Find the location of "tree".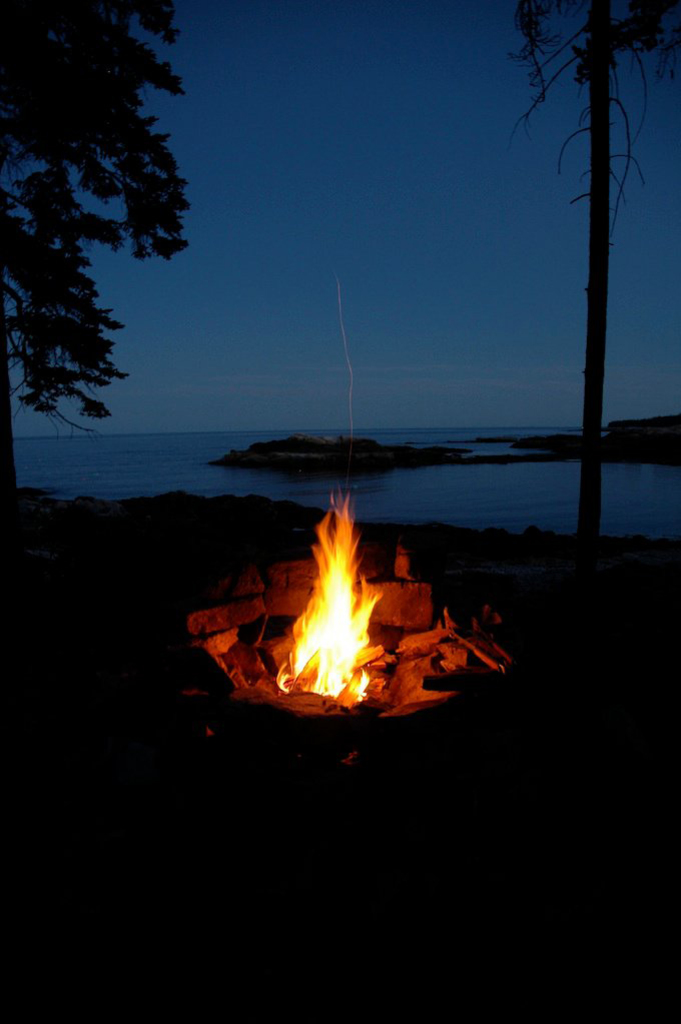
Location: (5,0,193,529).
